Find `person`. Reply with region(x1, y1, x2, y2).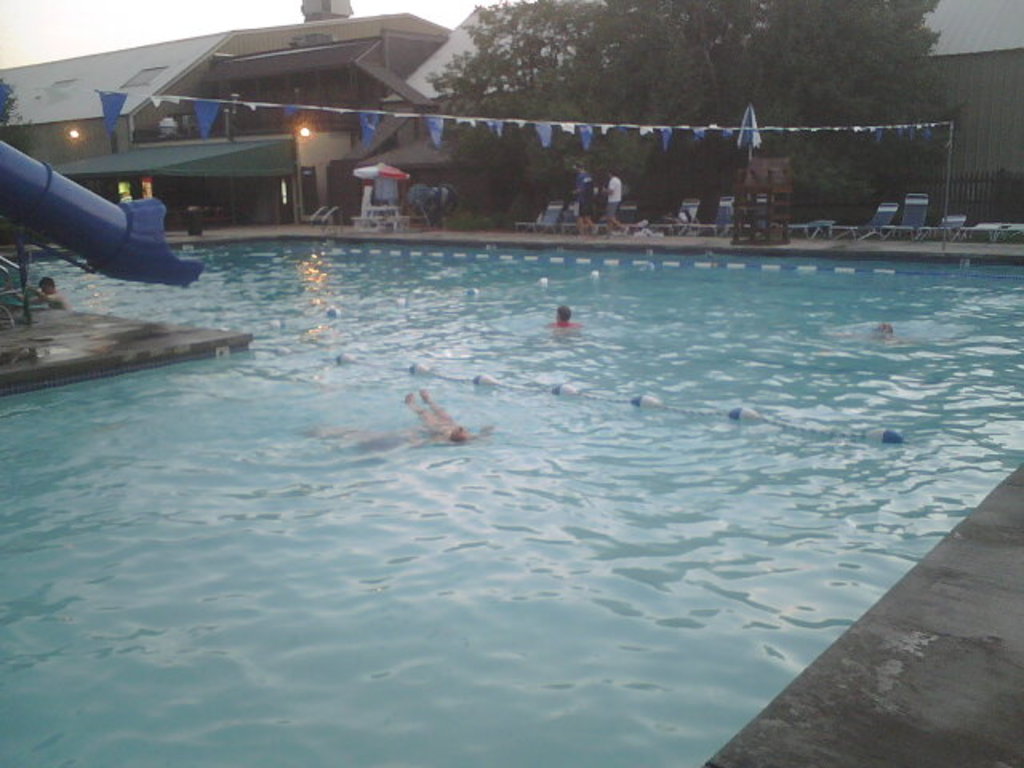
region(403, 386, 485, 448).
